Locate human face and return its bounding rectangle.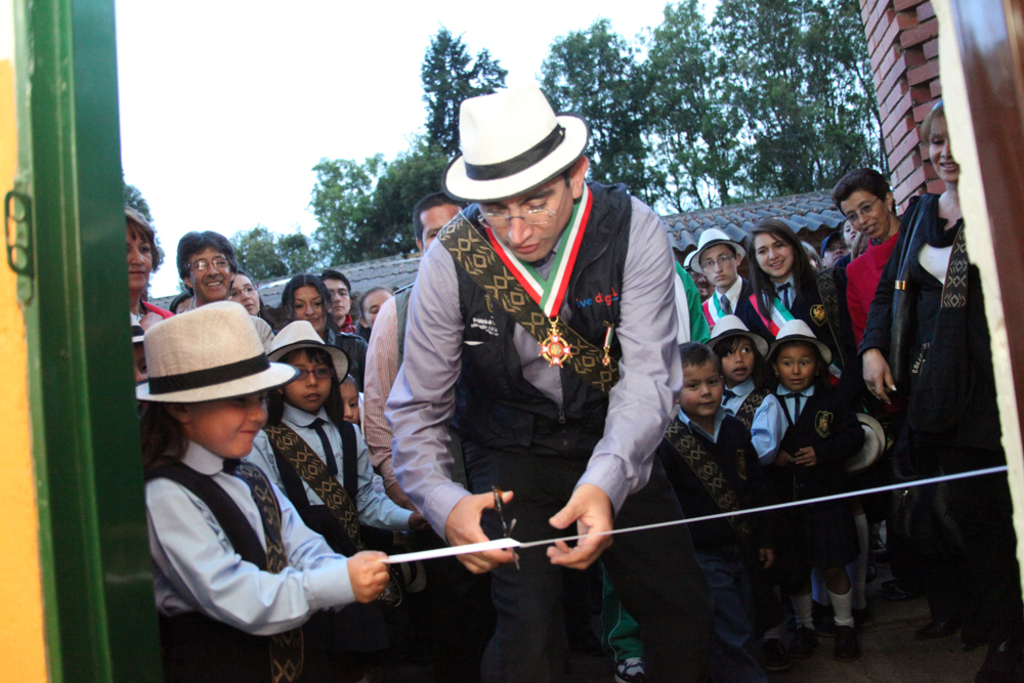
region(417, 208, 464, 247).
